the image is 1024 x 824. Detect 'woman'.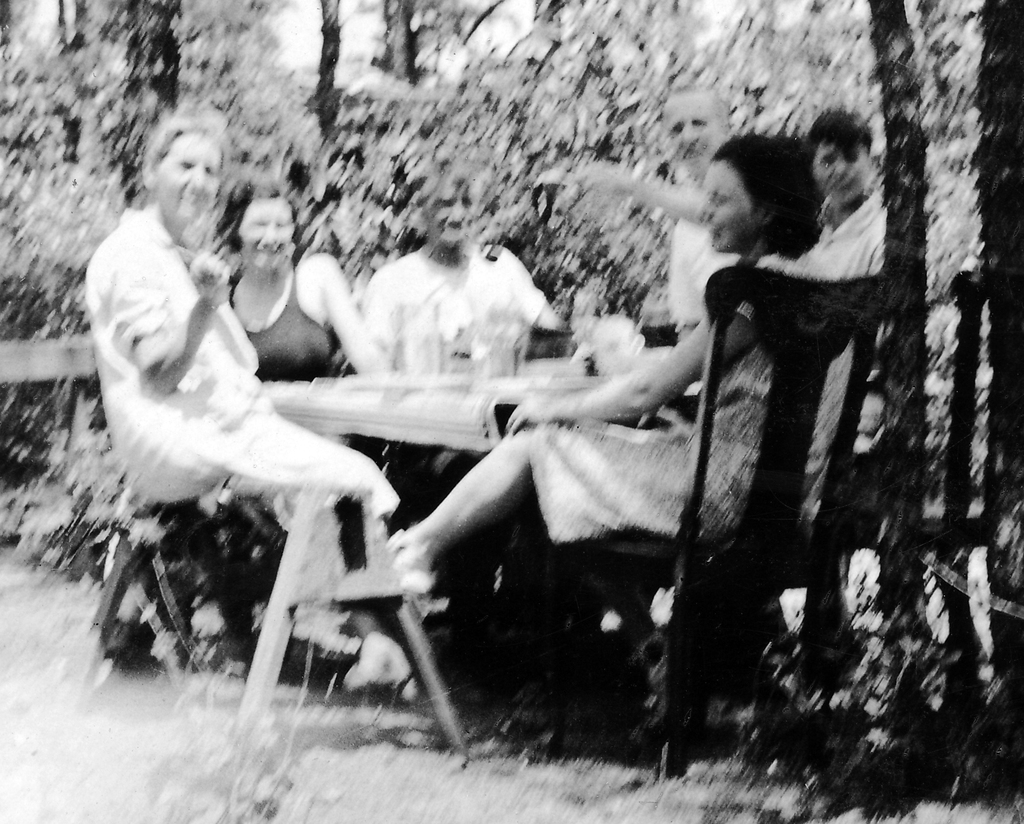
Detection: x1=312, y1=141, x2=872, y2=769.
